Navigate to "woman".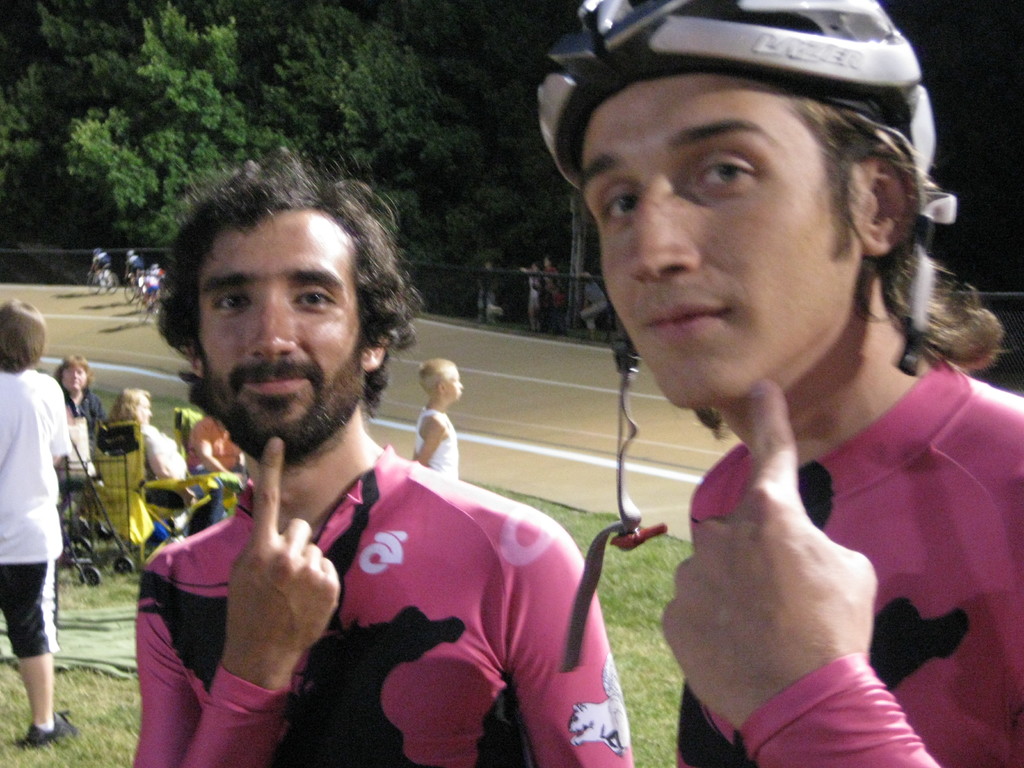
Navigation target: <bbox>51, 356, 107, 444</bbox>.
